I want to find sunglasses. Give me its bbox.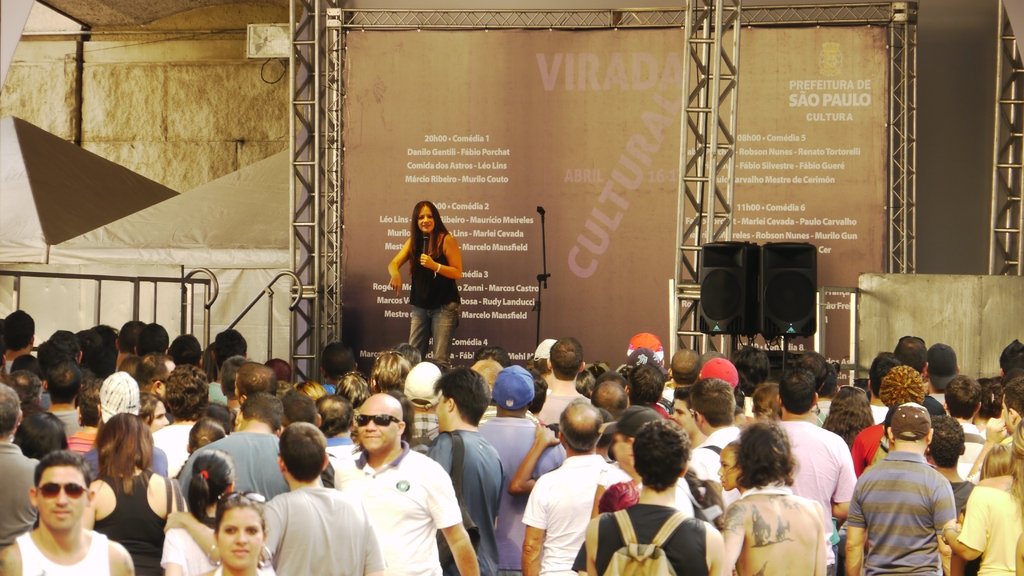
l=35, t=482, r=89, b=497.
